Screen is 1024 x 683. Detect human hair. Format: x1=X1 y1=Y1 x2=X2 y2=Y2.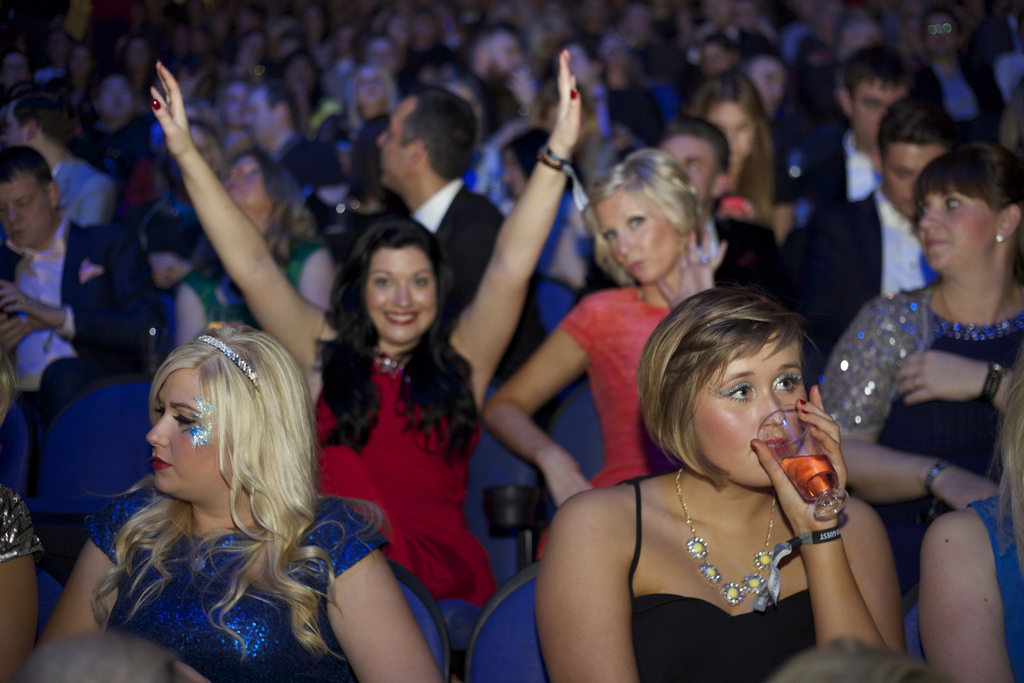
x1=318 y1=215 x2=481 y2=469.
